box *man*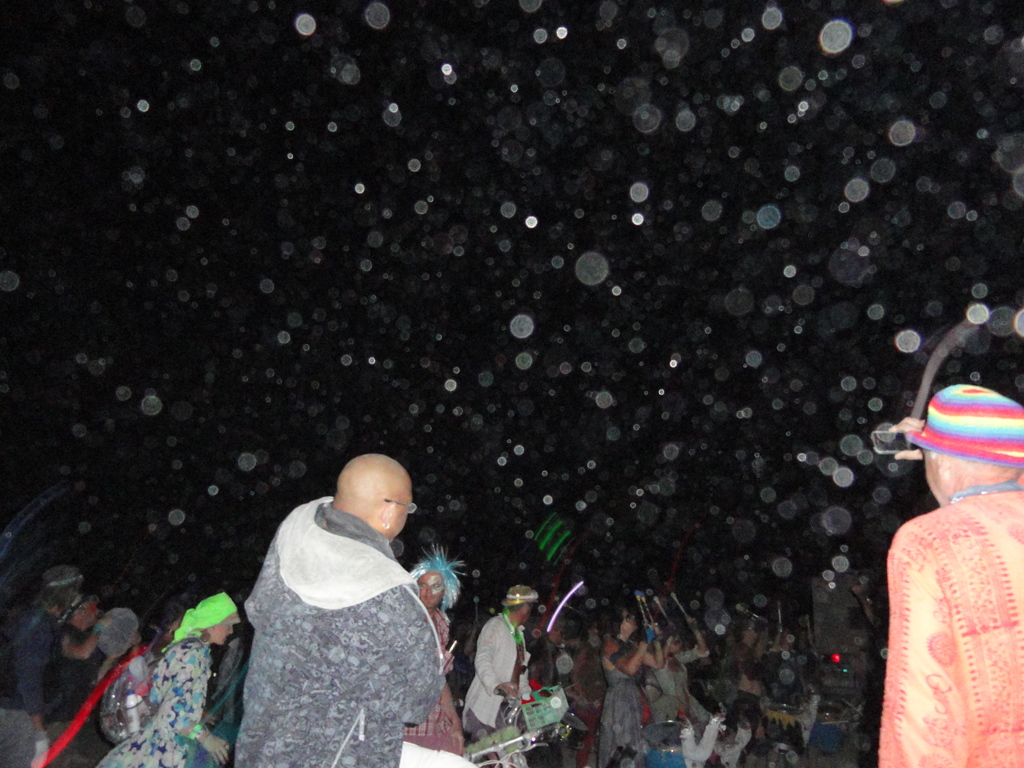
[x1=215, y1=431, x2=484, y2=761]
